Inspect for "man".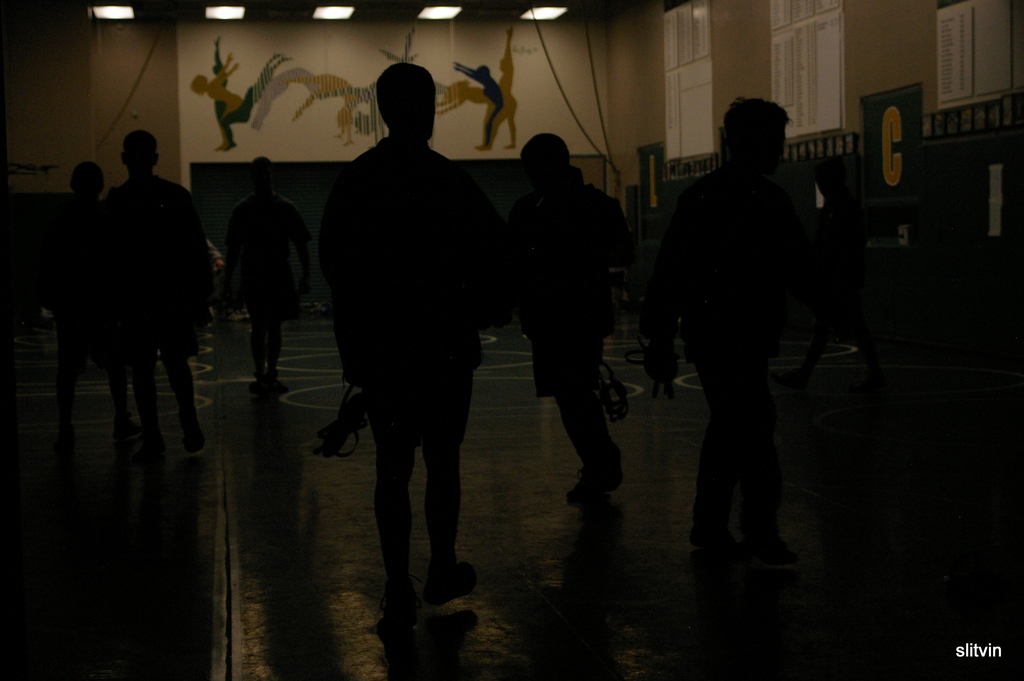
Inspection: bbox=(110, 130, 215, 452).
